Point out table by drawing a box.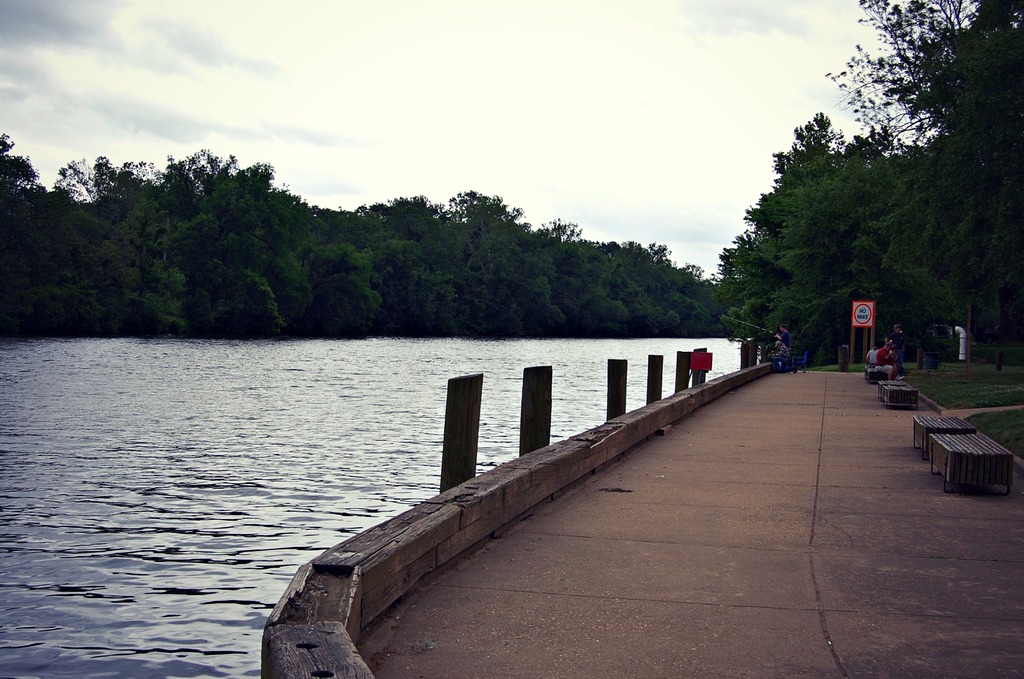
bbox=[927, 426, 1009, 492].
